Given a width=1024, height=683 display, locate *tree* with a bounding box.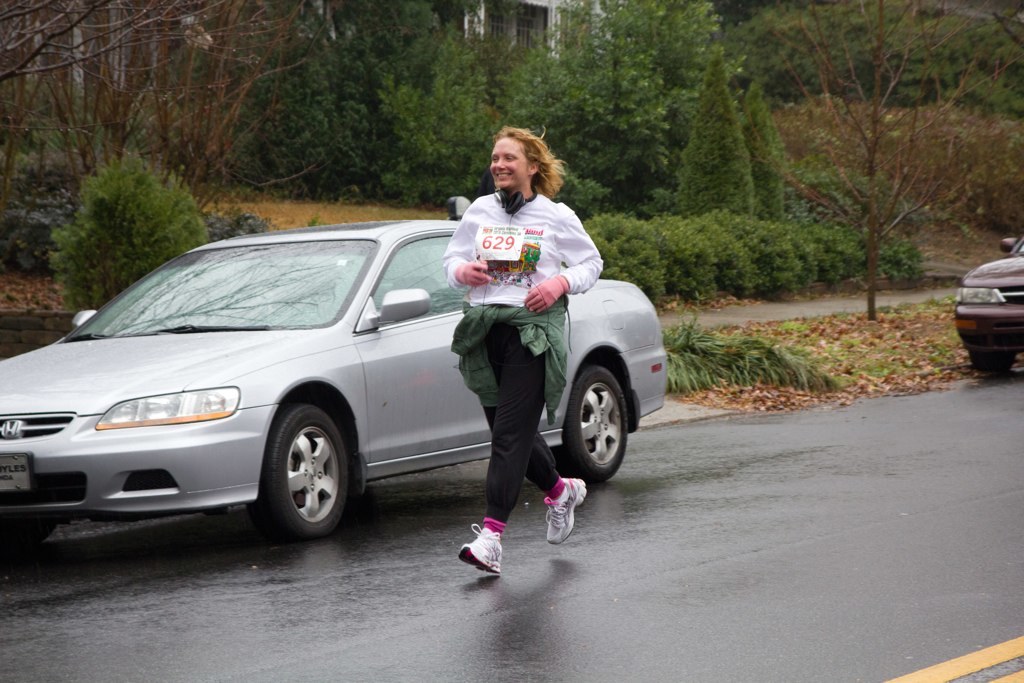
Located: 774,16,974,344.
